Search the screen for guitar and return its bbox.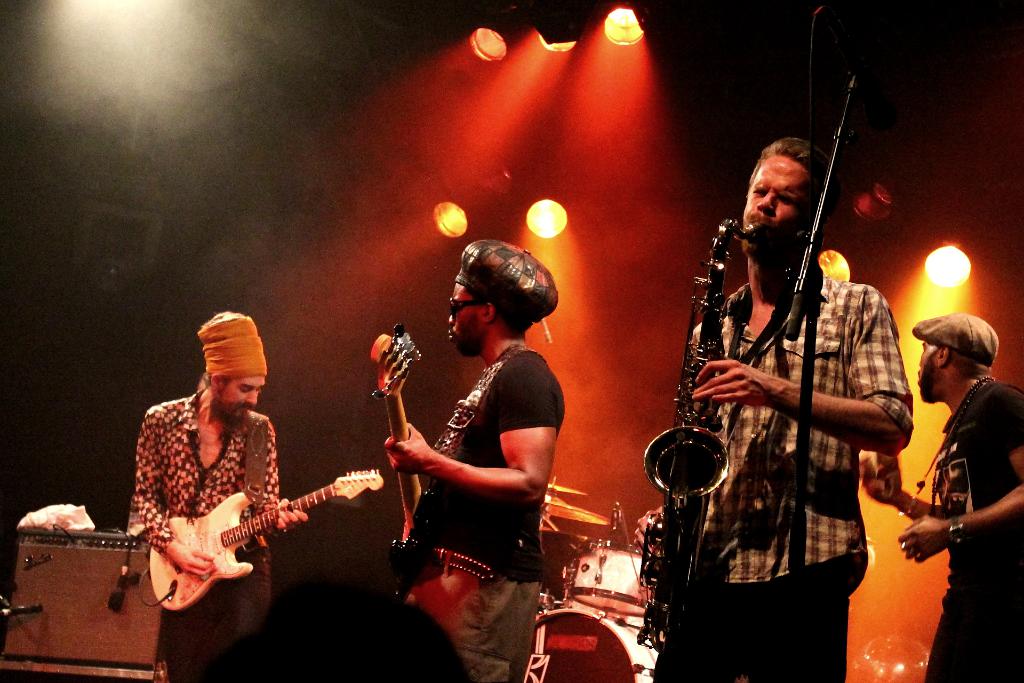
Found: [373, 325, 426, 605].
